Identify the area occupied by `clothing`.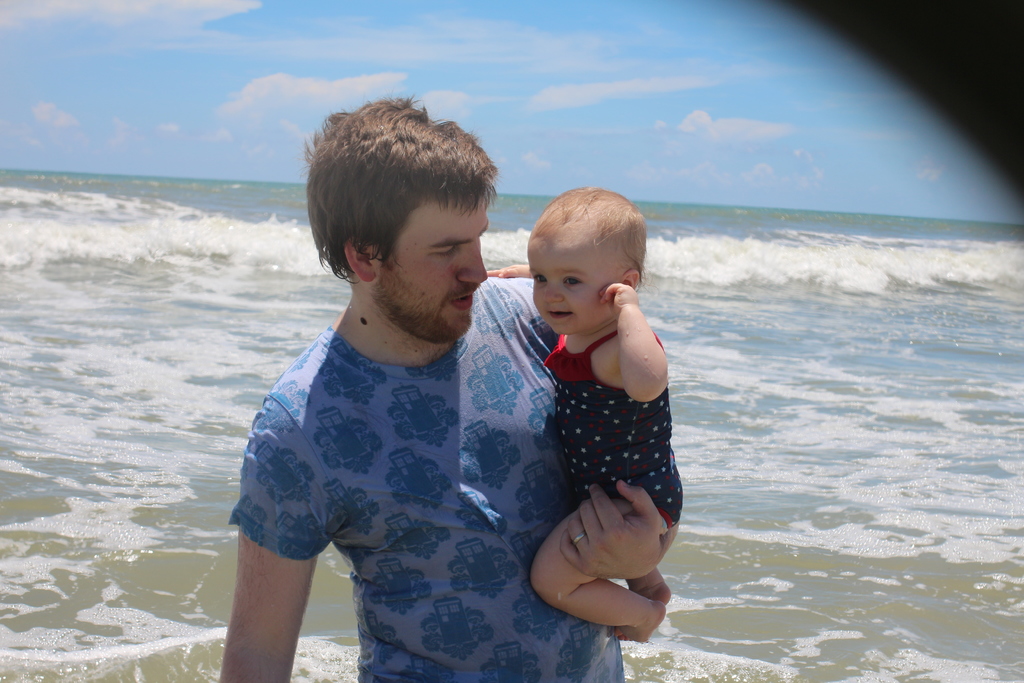
Area: (x1=243, y1=227, x2=578, y2=663).
